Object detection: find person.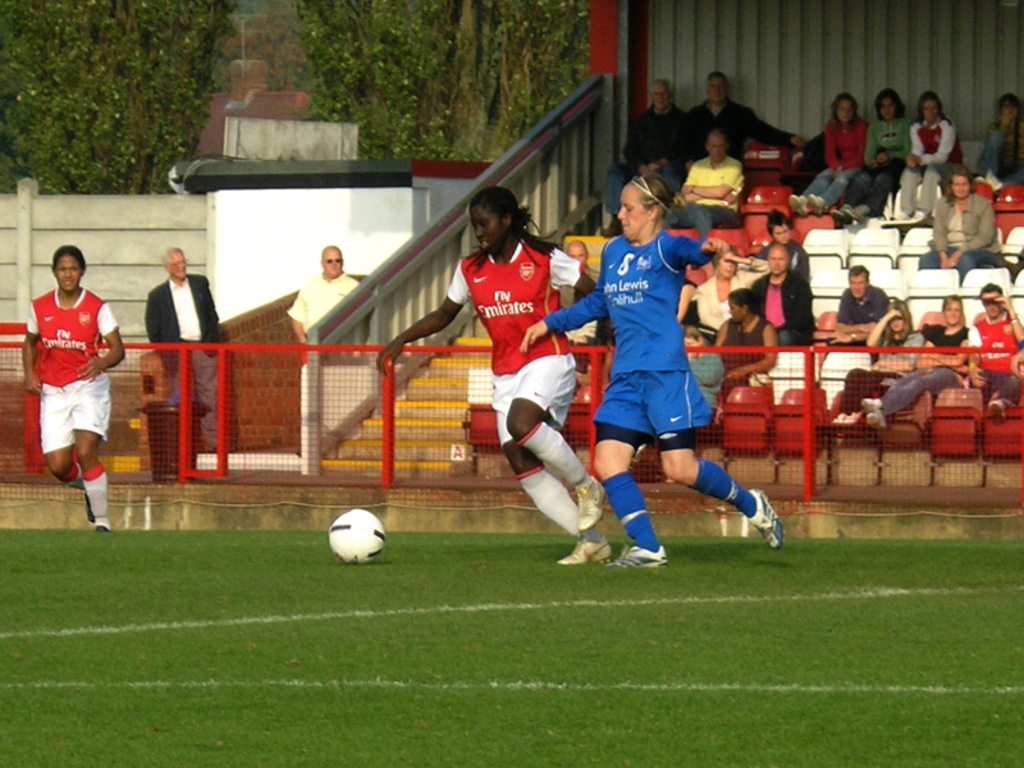
locate(595, 81, 685, 236).
